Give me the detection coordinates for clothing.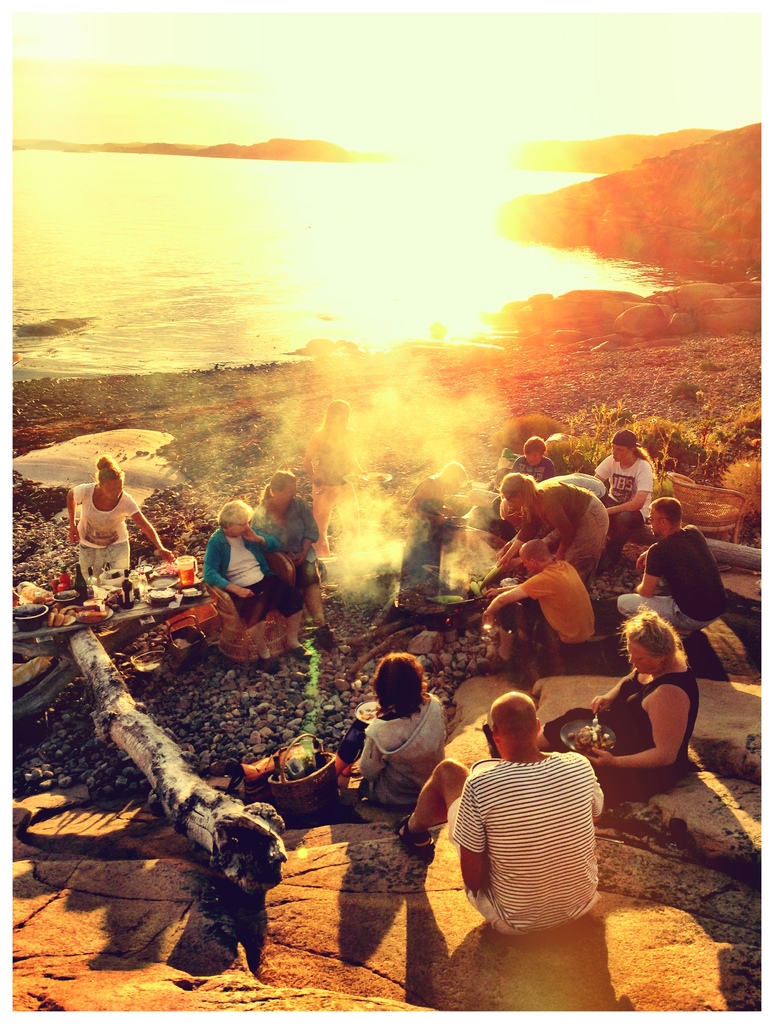
x1=504 y1=470 x2=615 y2=559.
